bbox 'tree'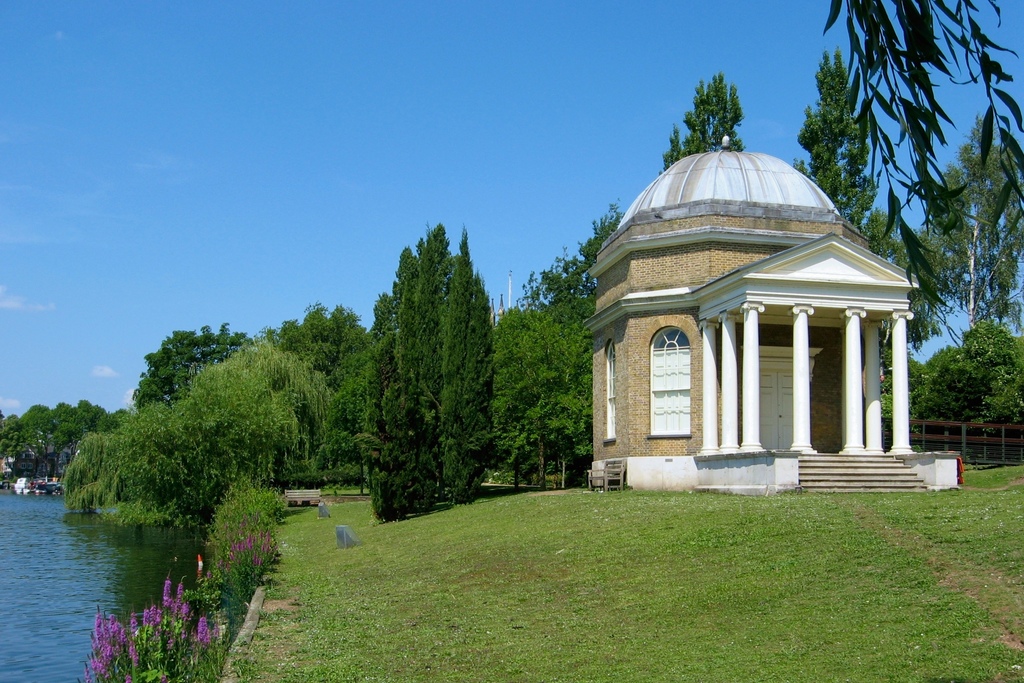
bbox(177, 338, 342, 500)
